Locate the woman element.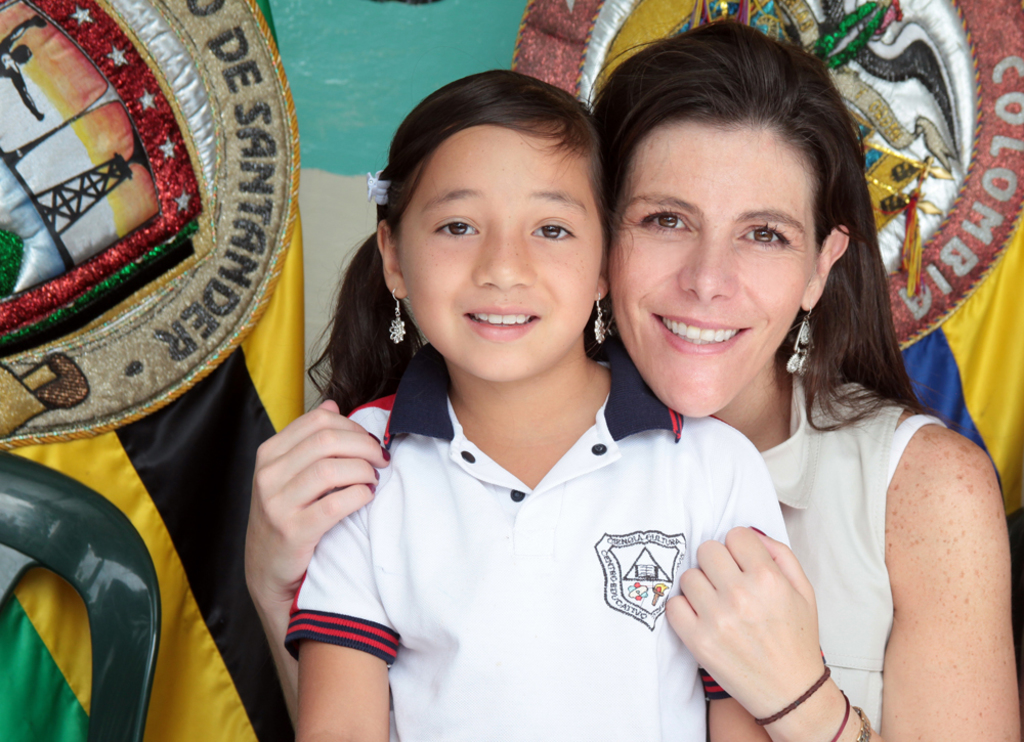
Element bbox: 379/51/935/741.
